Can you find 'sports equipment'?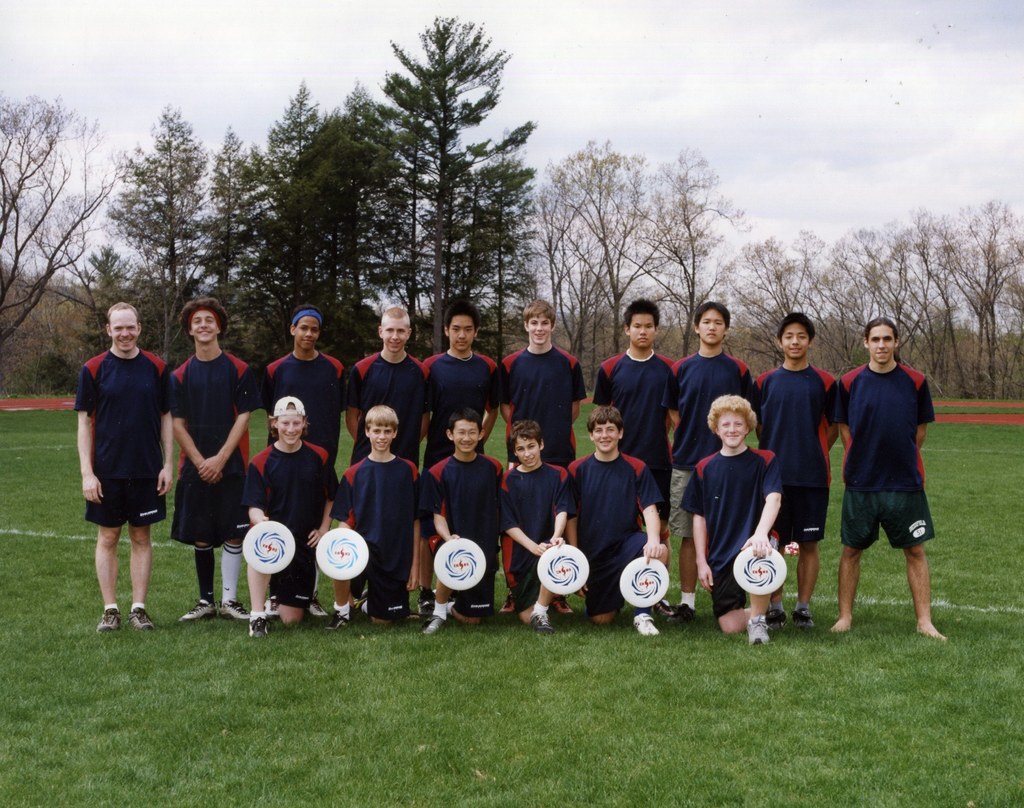
Yes, bounding box: <region>220, 600, 255, 618</region>.
